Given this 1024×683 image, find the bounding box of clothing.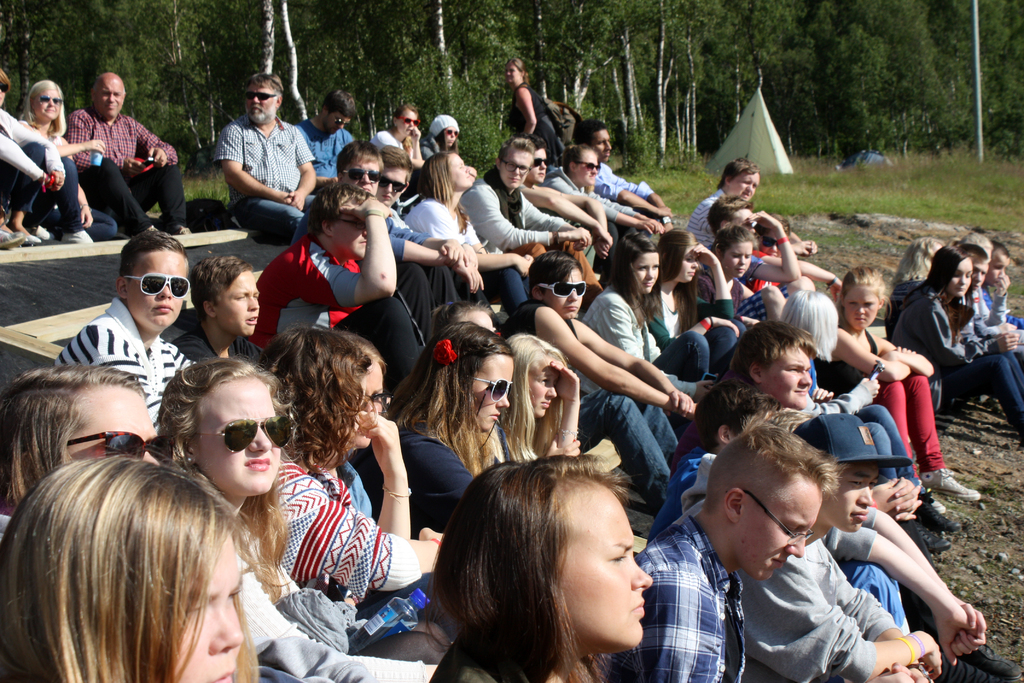
{"left": 371, "top": 422, "right": 476, "bottom": 536}.
